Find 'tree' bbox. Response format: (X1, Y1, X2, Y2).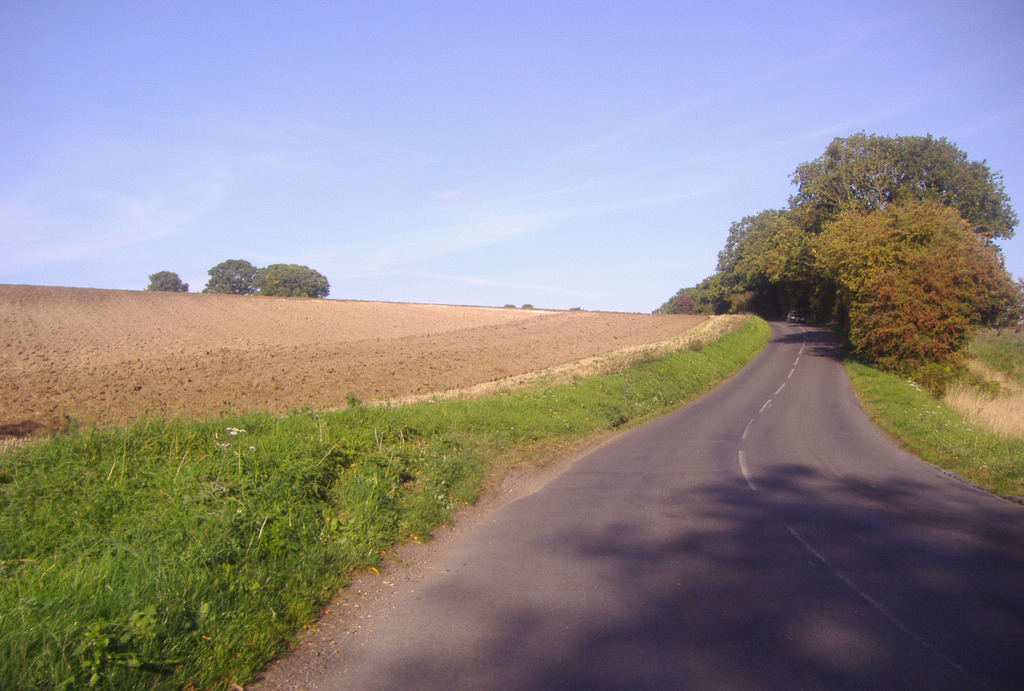
(202, 259, 257, 297).
